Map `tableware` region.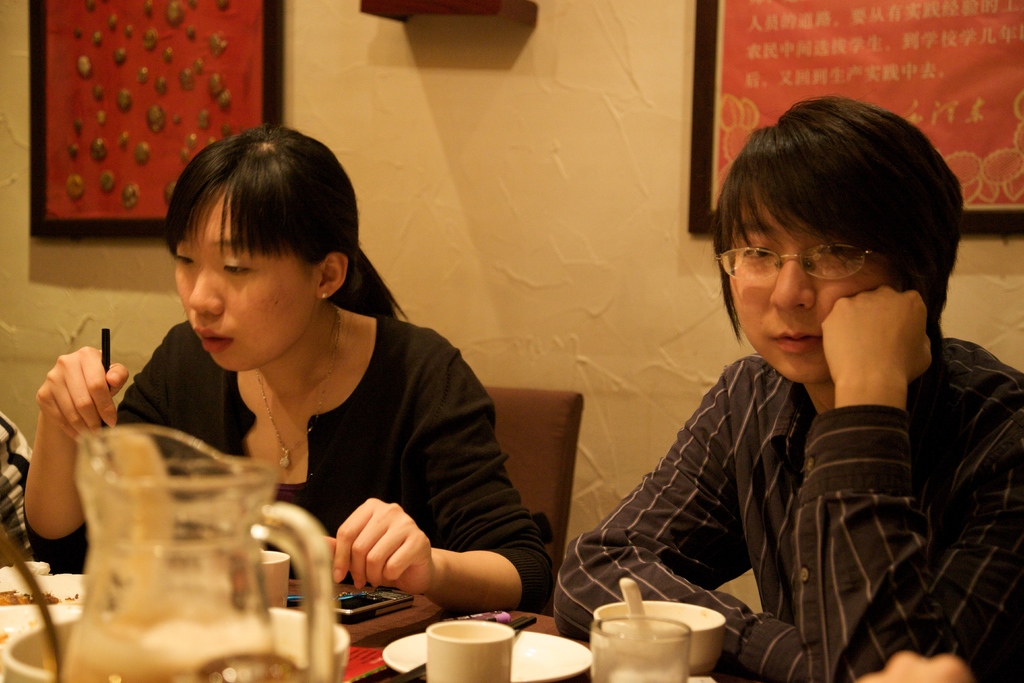
Mapped to (x1=622, y1=572, x2=657, y2=633).
